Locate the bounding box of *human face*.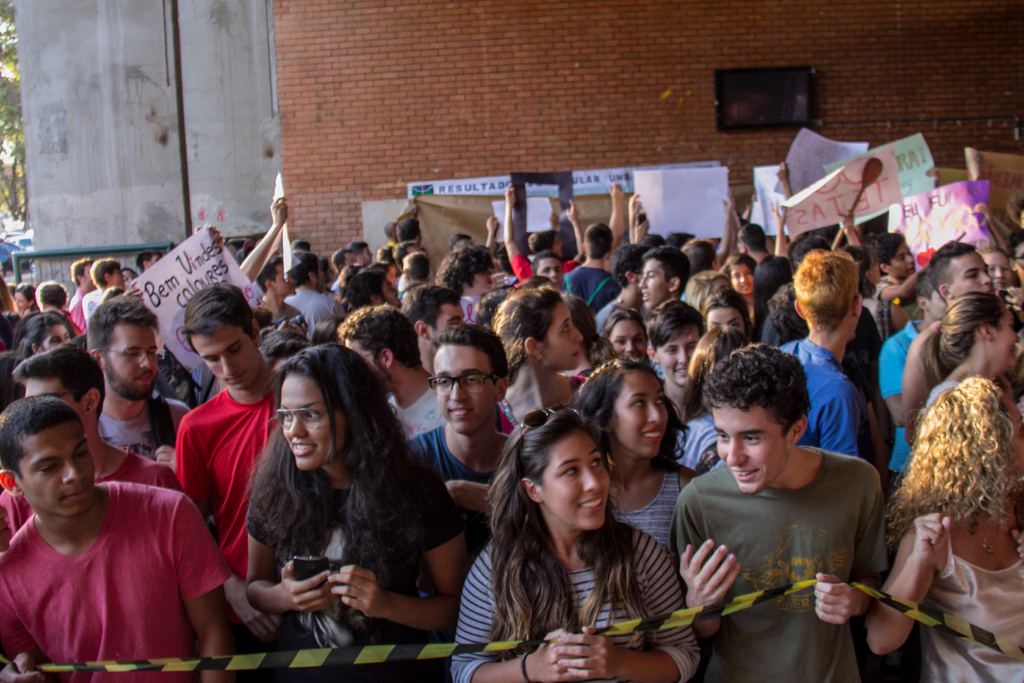
Bounding box: 278 369 349 470.
